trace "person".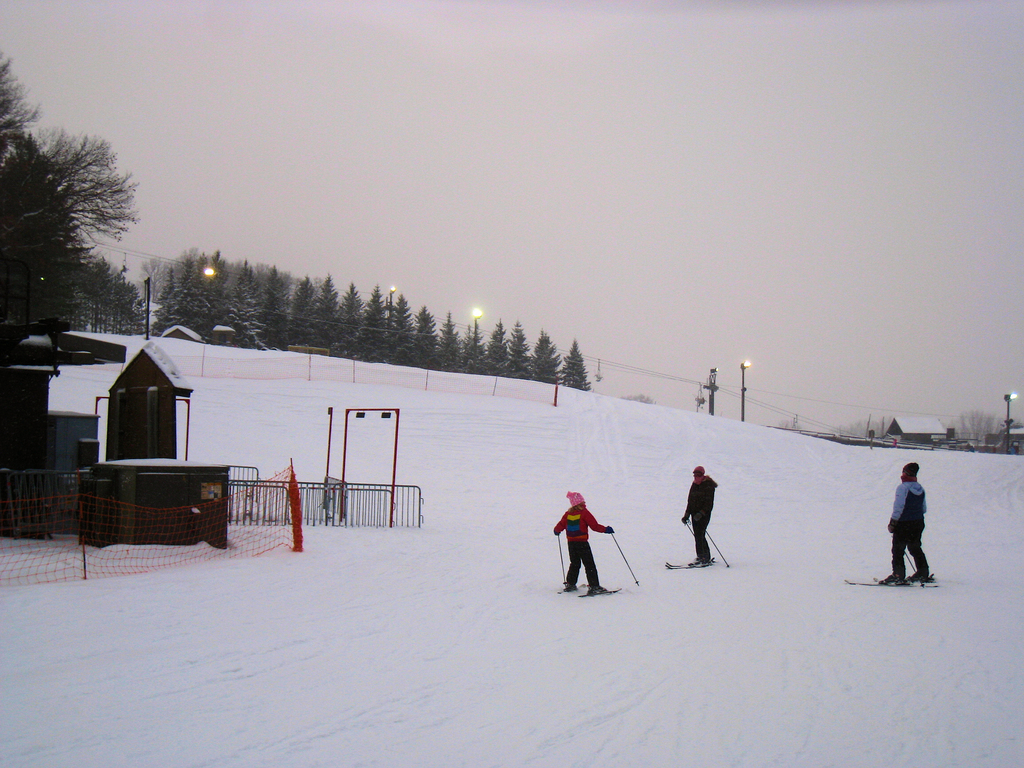
Traced to detection(679, 462, 716, 565).
